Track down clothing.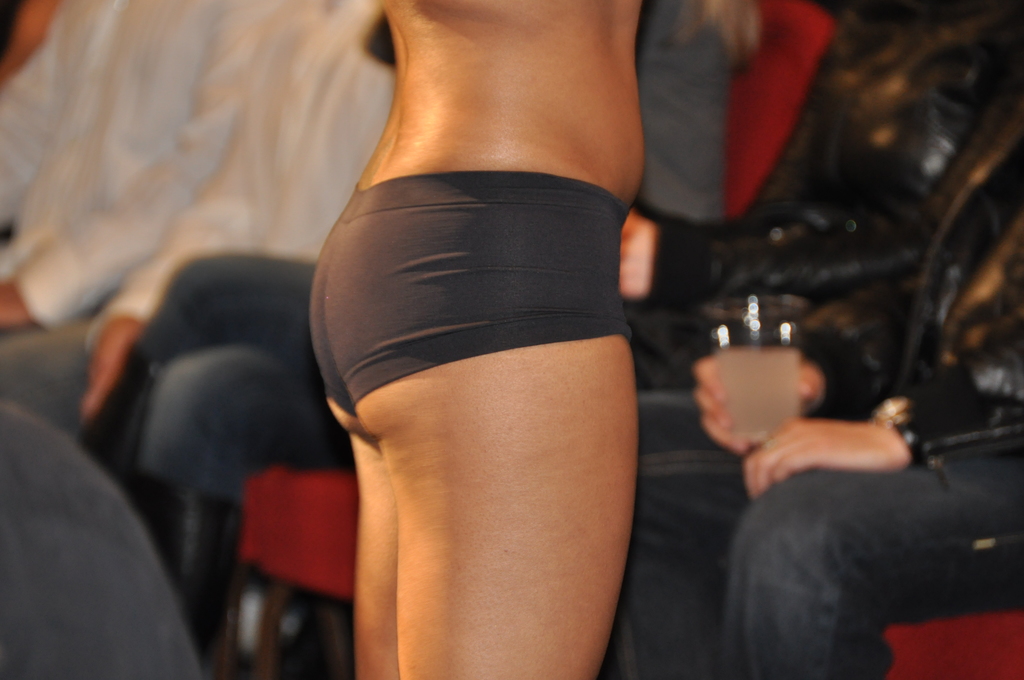
Tracked to box(126, 0, 726, 499).
